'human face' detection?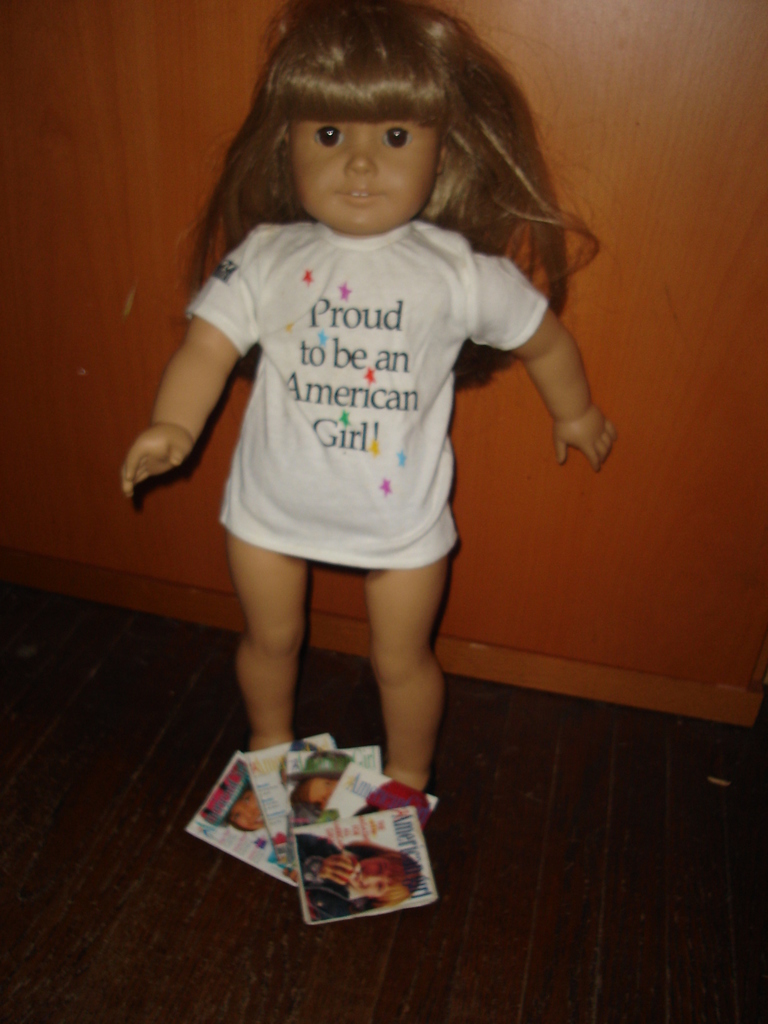
pyautogui.locateOnScreen(348, 860, 388, 898)
